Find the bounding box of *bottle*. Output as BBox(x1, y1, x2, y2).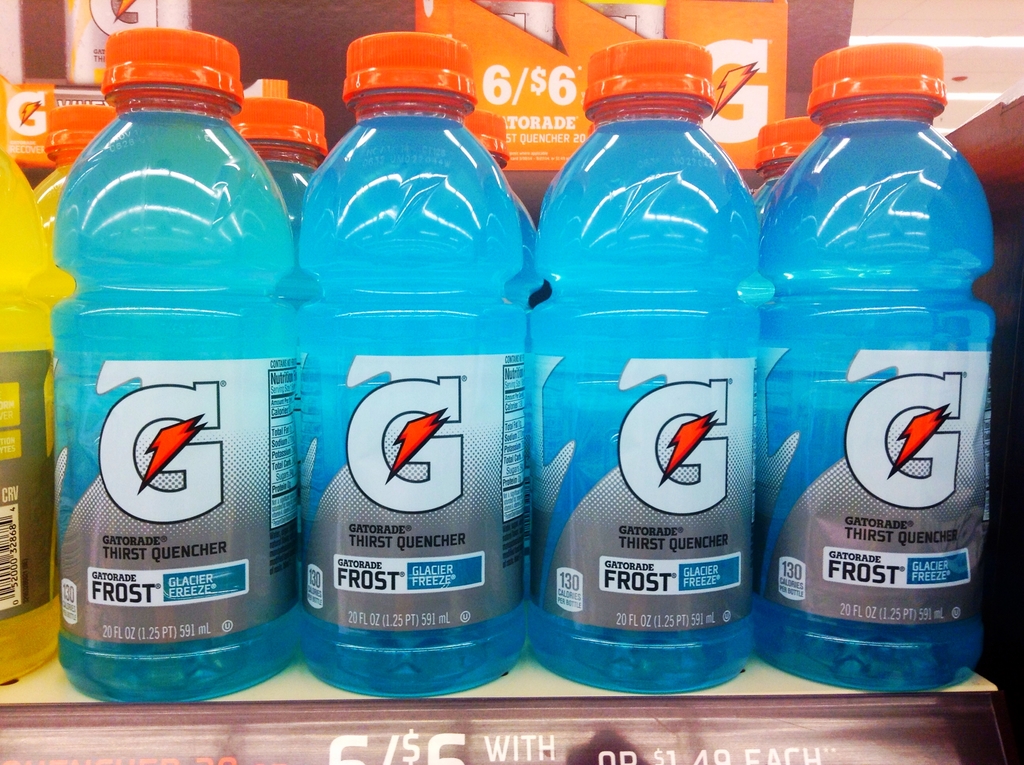
BBox(746, 29, 1000, 693).
